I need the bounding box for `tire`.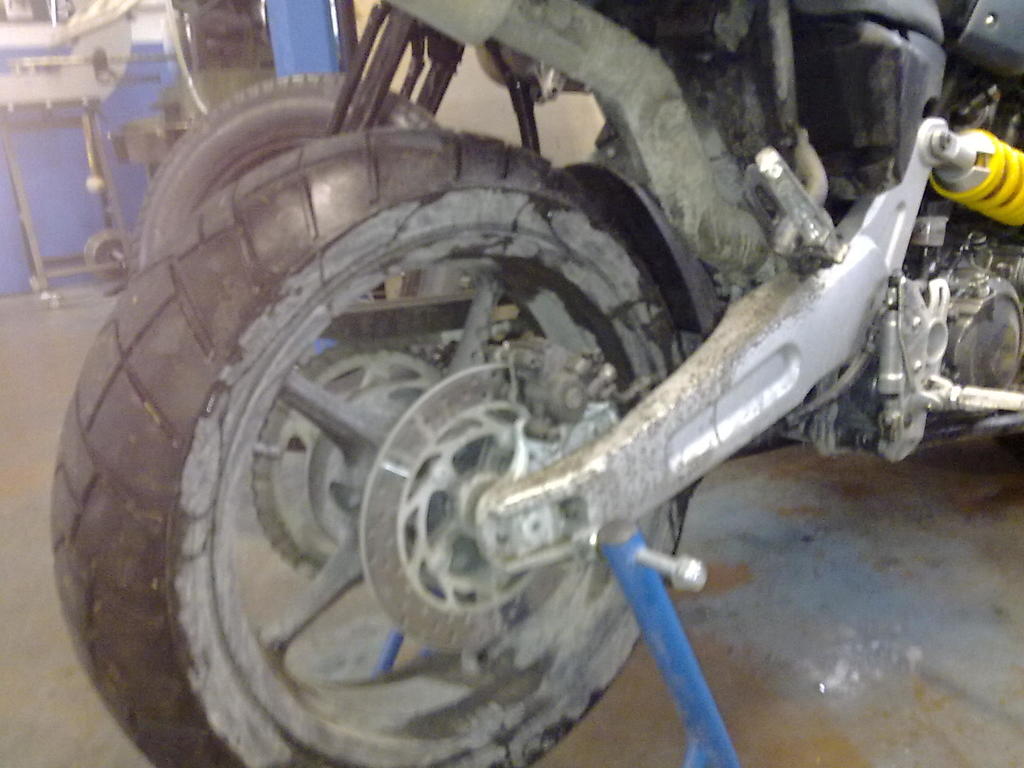
Here it is: <box>135,35,870,726</box>.
